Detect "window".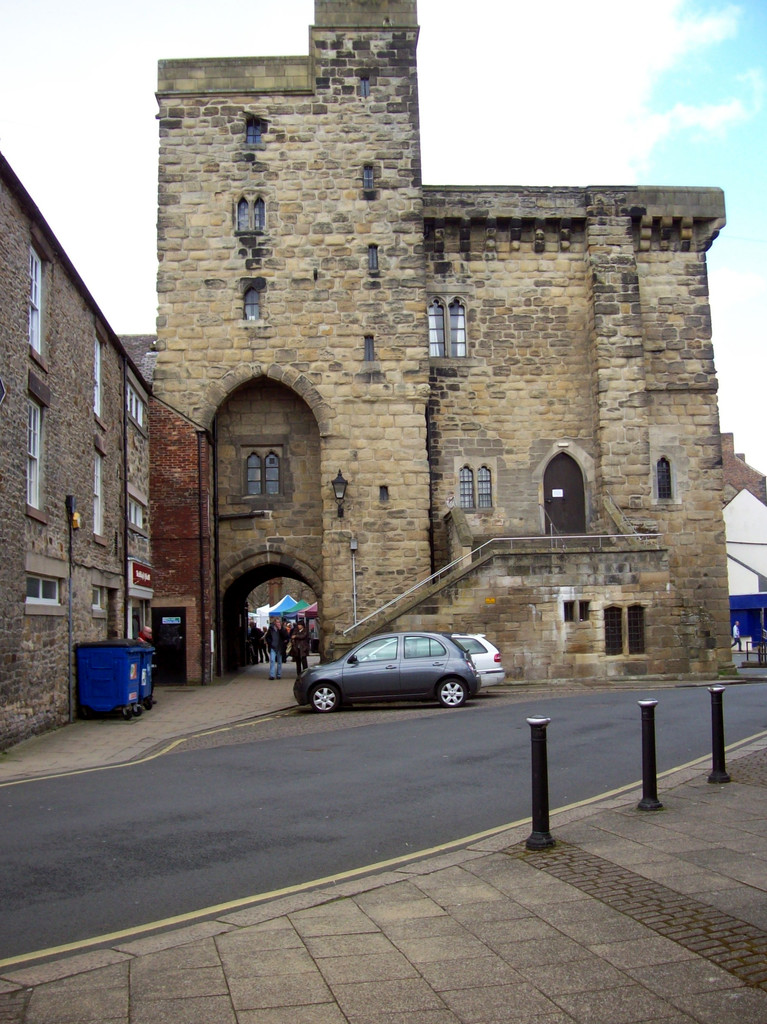
Detected at crop(654, 459, 675, 504).
